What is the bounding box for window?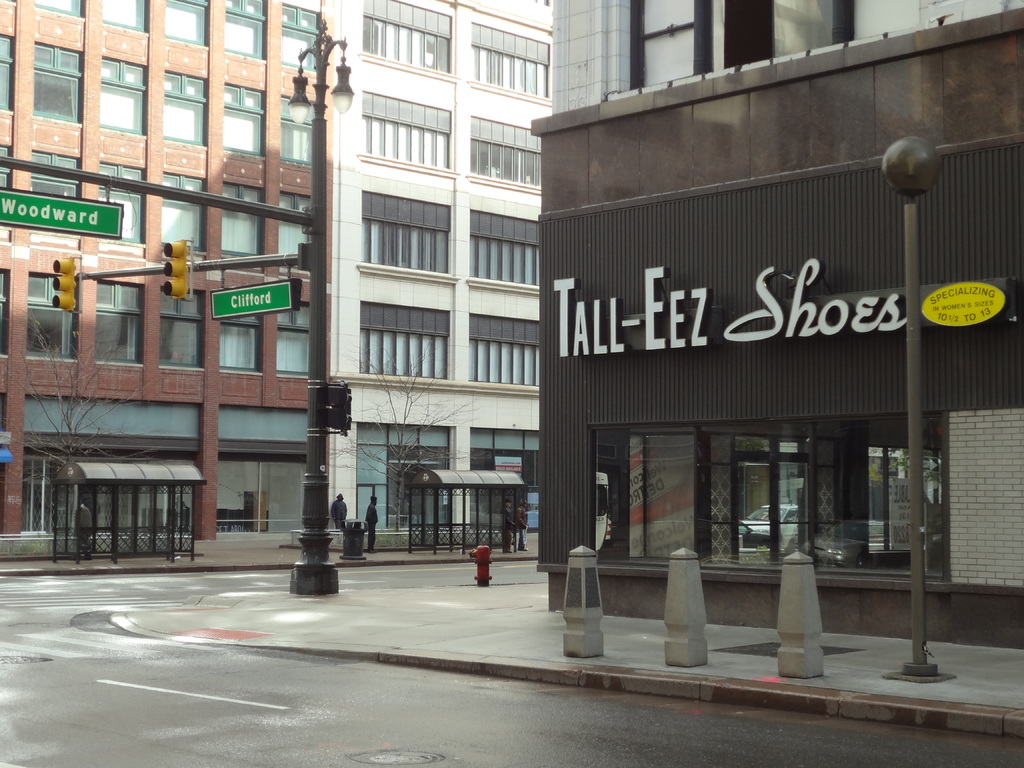
[left=223, top=180, right=265, bottom=269].
